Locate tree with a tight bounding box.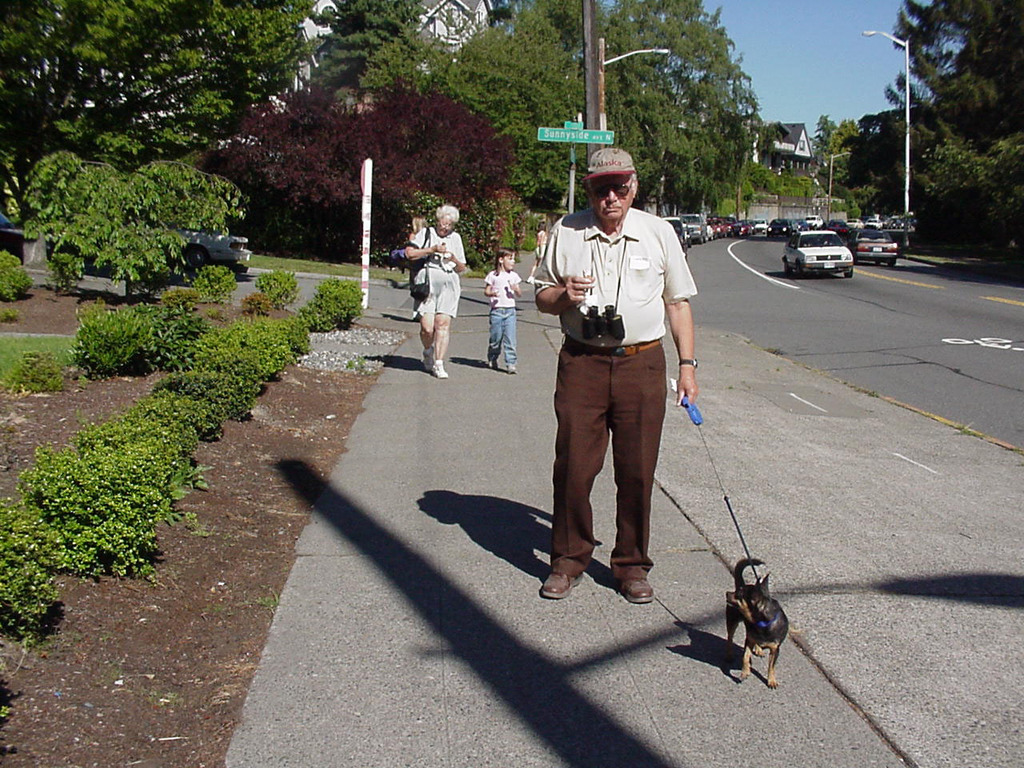
0:2:318:168.
